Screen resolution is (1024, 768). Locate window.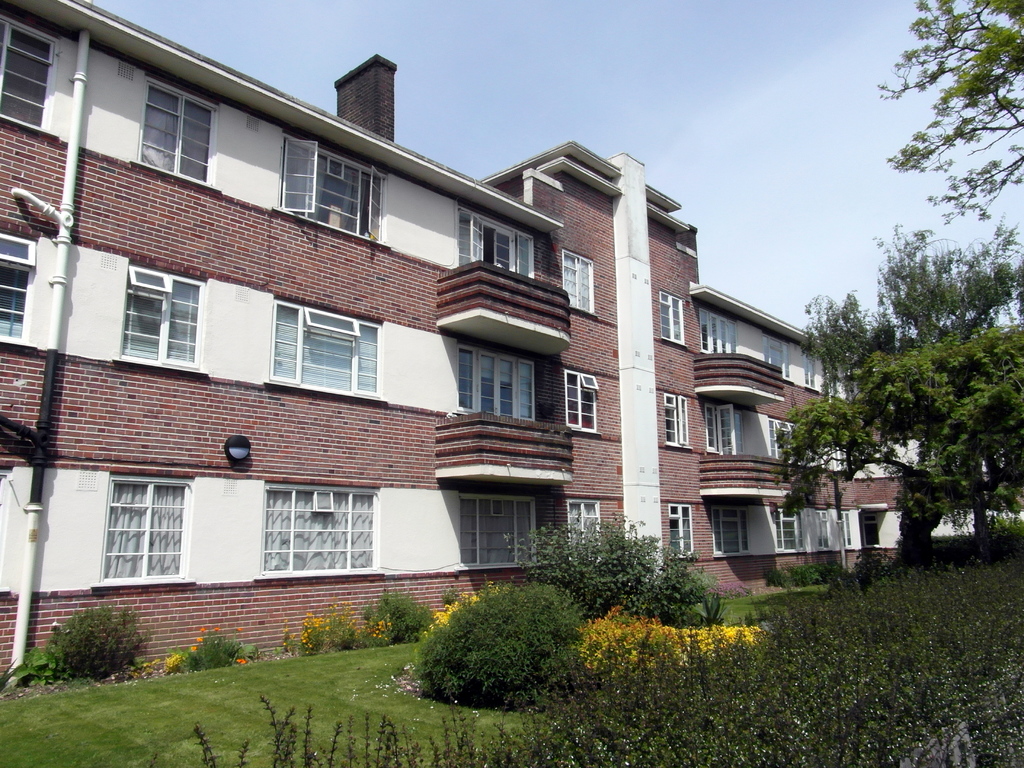
select_region(763, 331, 792, 377).
